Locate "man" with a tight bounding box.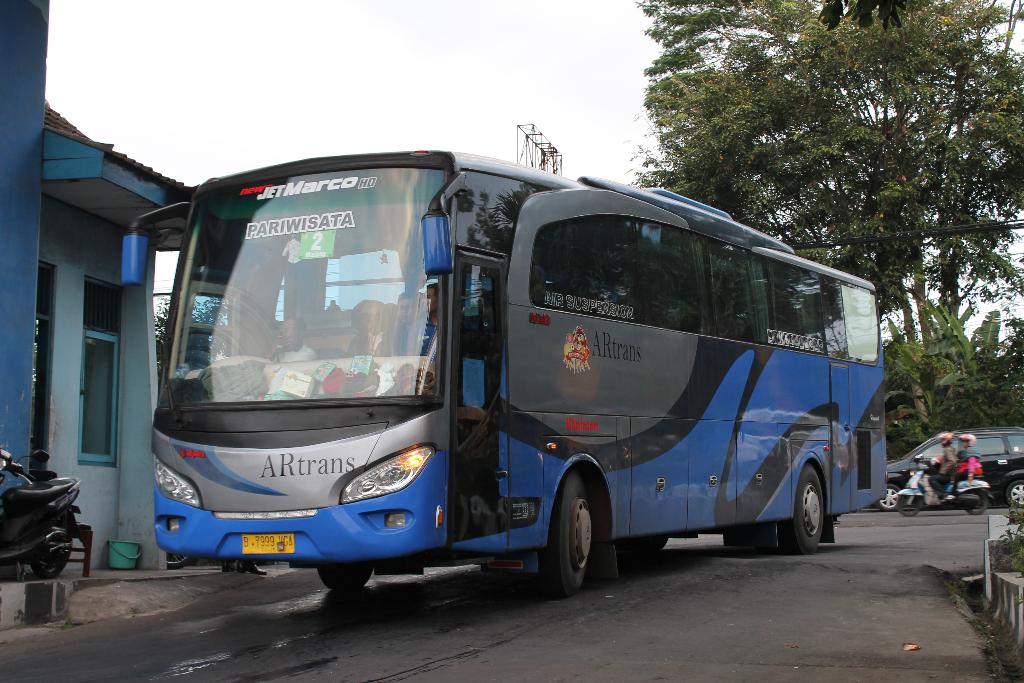
Rect(264, 315, 310, 363).
